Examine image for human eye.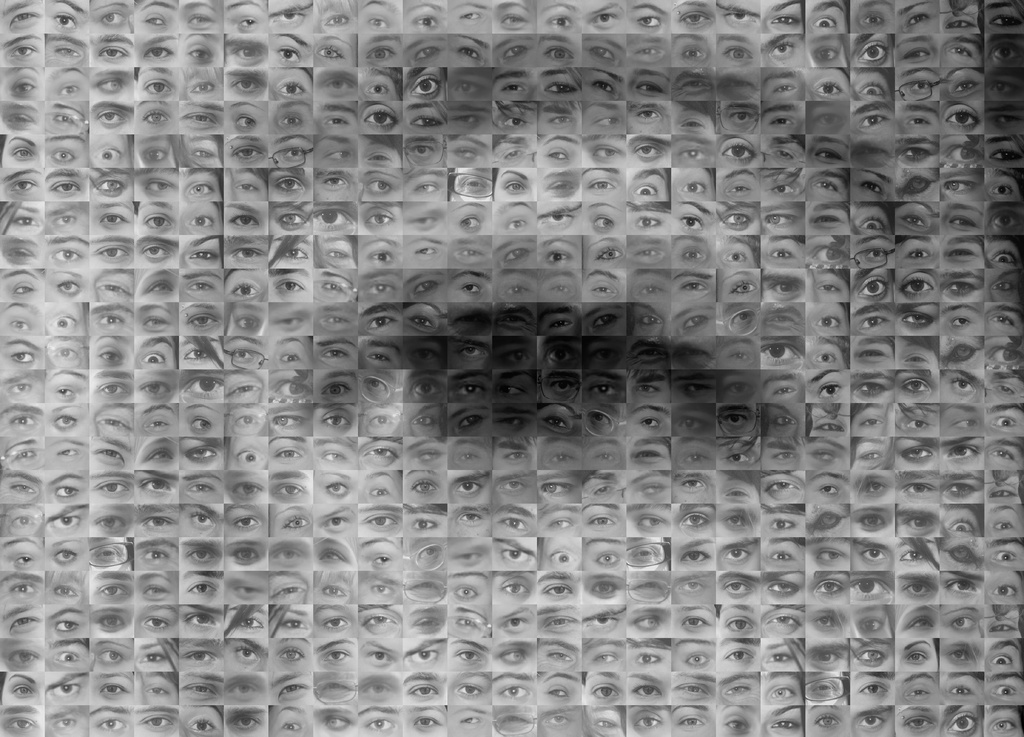
Examination result: l=367, t=149, r=391, b=161.
